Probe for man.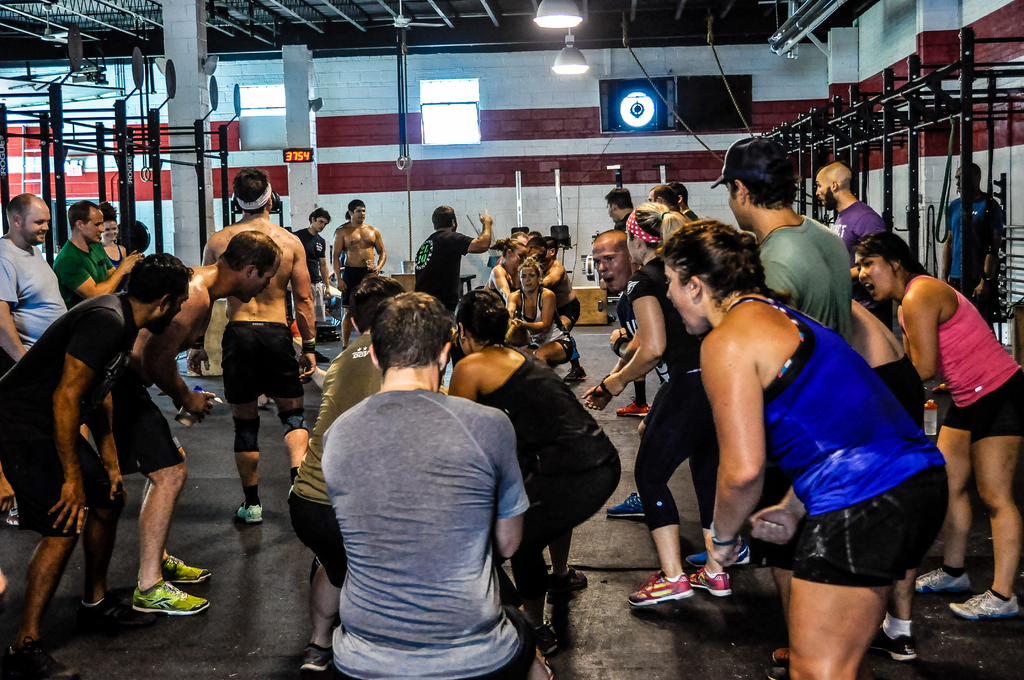
Probe result: box(810, 161, 894, 330).
